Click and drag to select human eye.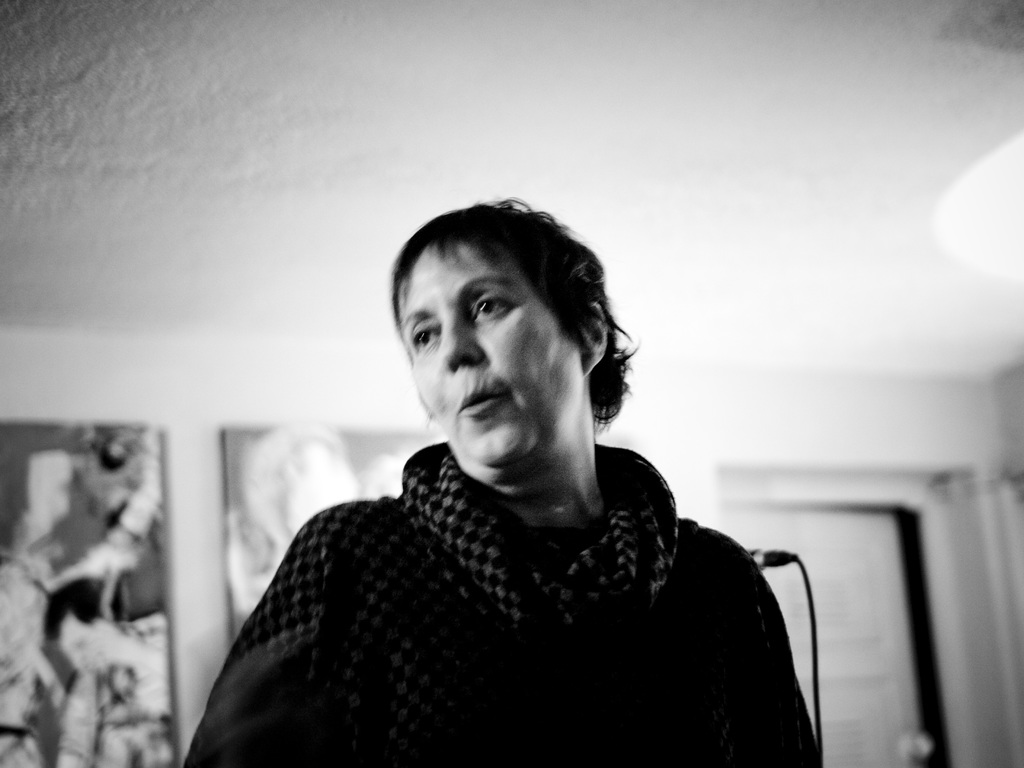
Selection: bbox=[412, 320, 435, 358].
